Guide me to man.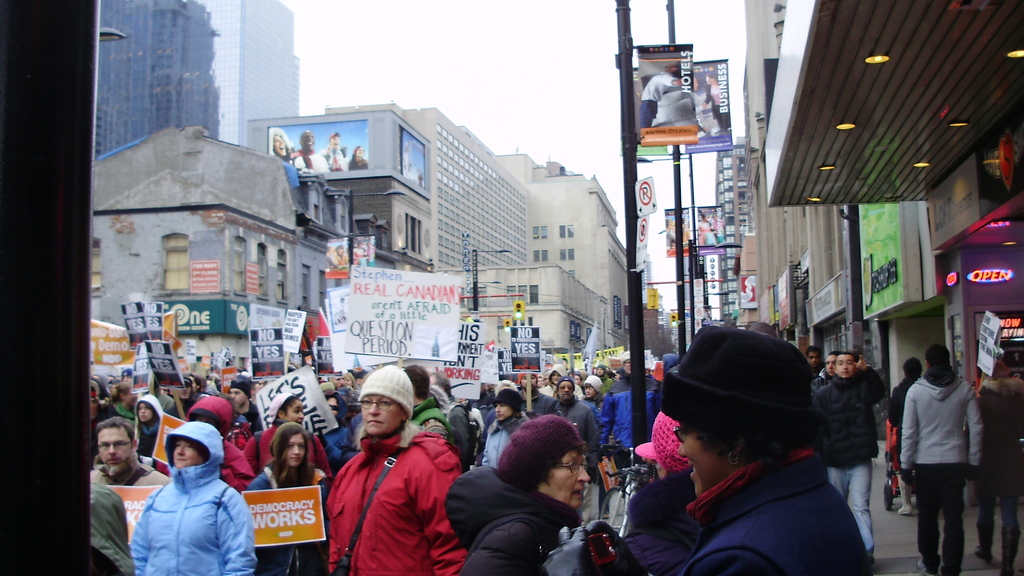
Guidance: locate(111, 385, 136, 460).
